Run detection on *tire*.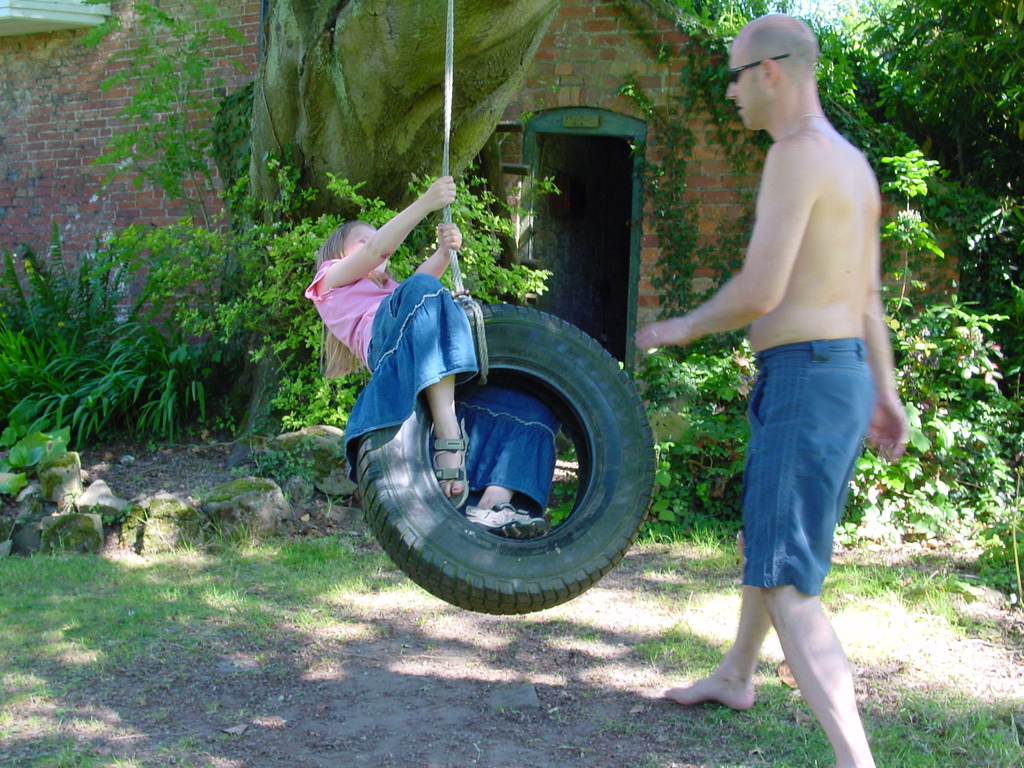
Result: region(367, 287, 651, 621).
